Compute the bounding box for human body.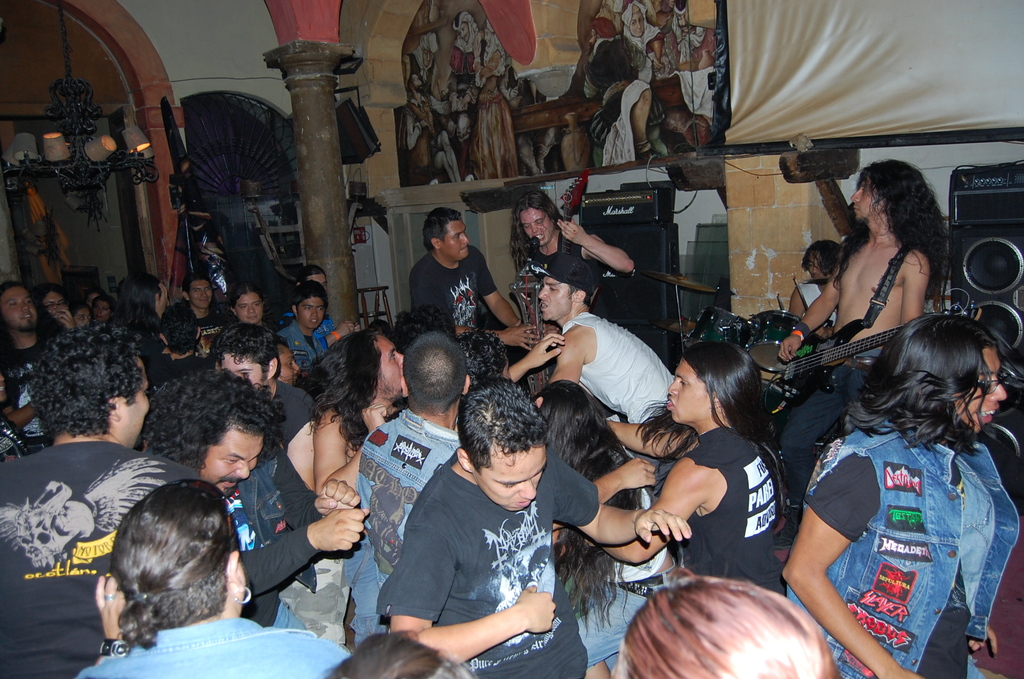
<bbox>0, 334, 51, 454</bbox>.
